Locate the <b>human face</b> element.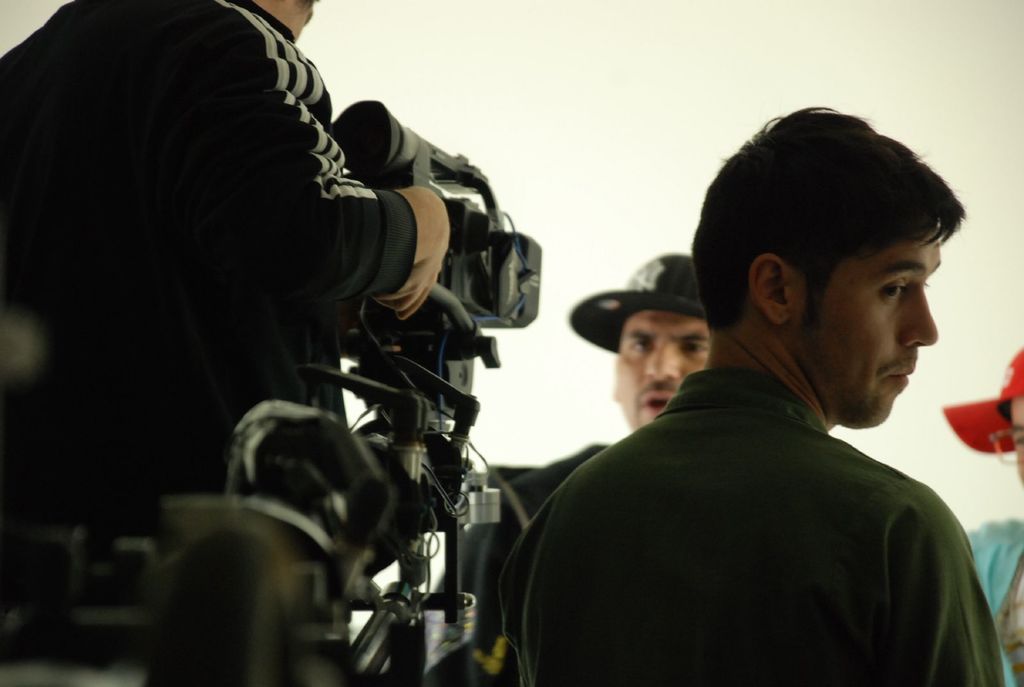
Element bbox: bbox=(618, 310, 710, 430).
